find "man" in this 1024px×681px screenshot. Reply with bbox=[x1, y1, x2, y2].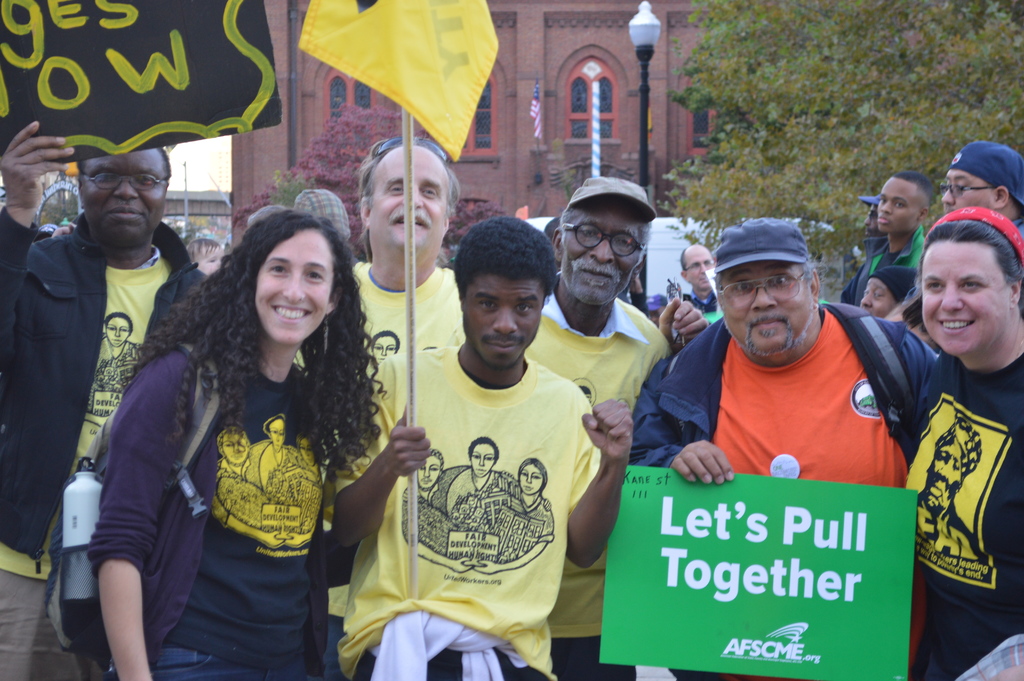
bbox=[636, 219, 936, 680].
